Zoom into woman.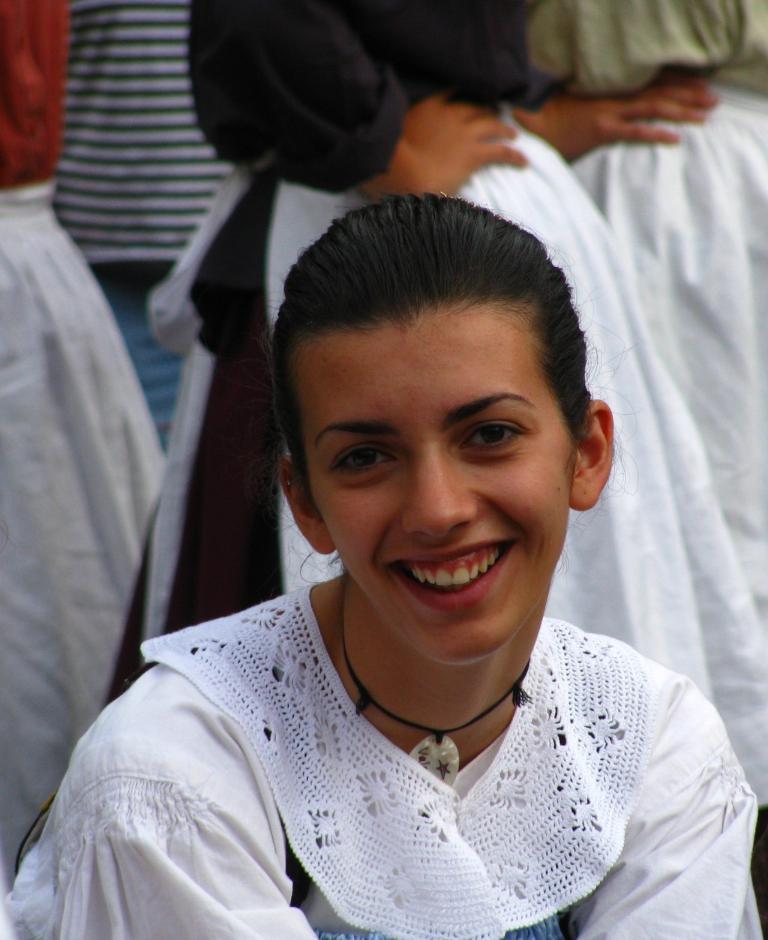
Zoom target: [6, 191, 764, 939].
